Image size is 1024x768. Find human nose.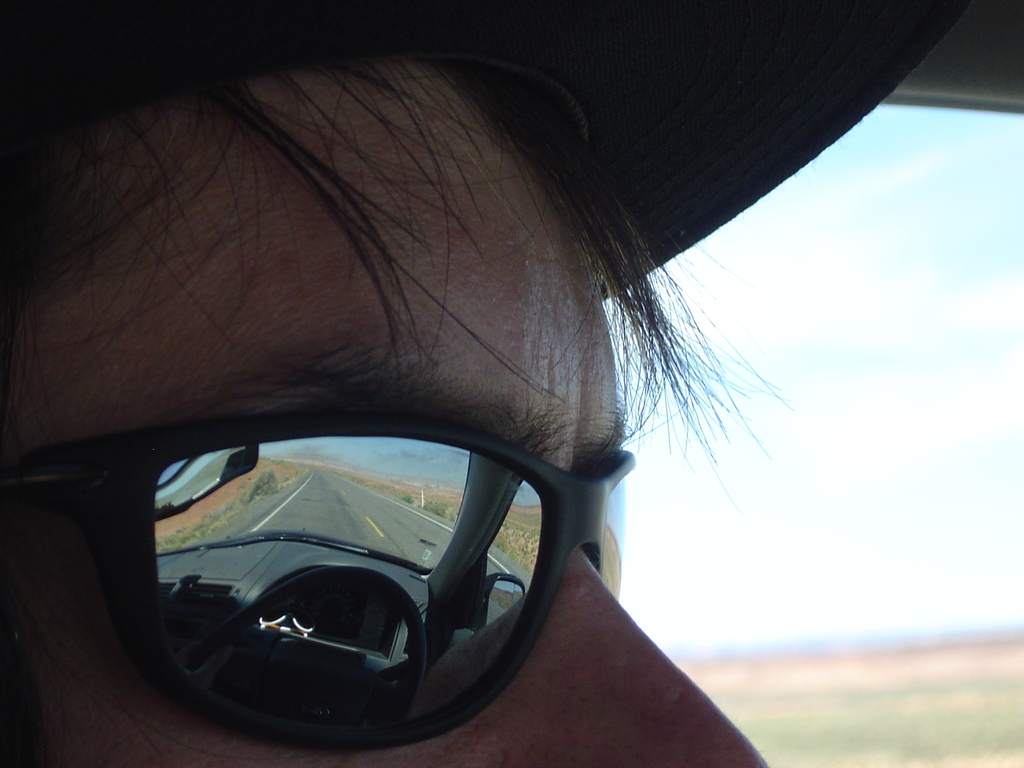
[left=504, top=547, right=767, bottom=767].
